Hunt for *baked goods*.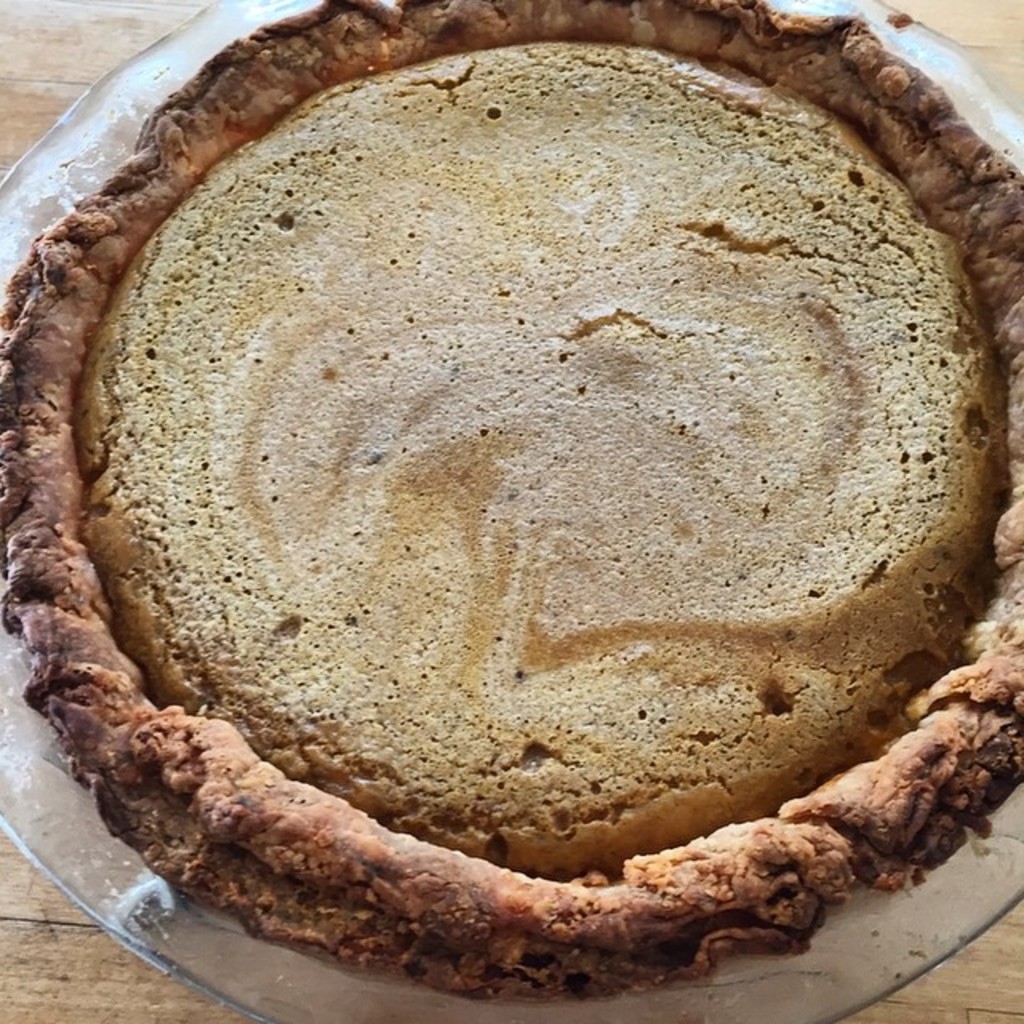
Hunted down at (left=0, top=0, right=1022, bottom=1010).
